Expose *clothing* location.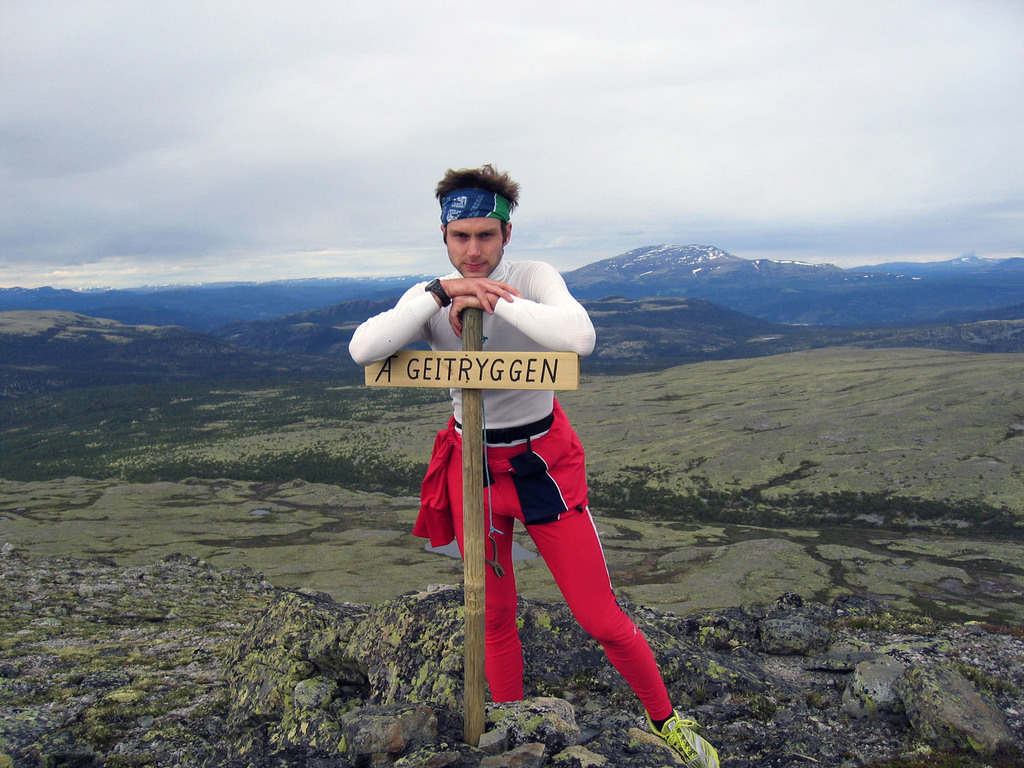
Exposed at [347, 255, 673, 722].
